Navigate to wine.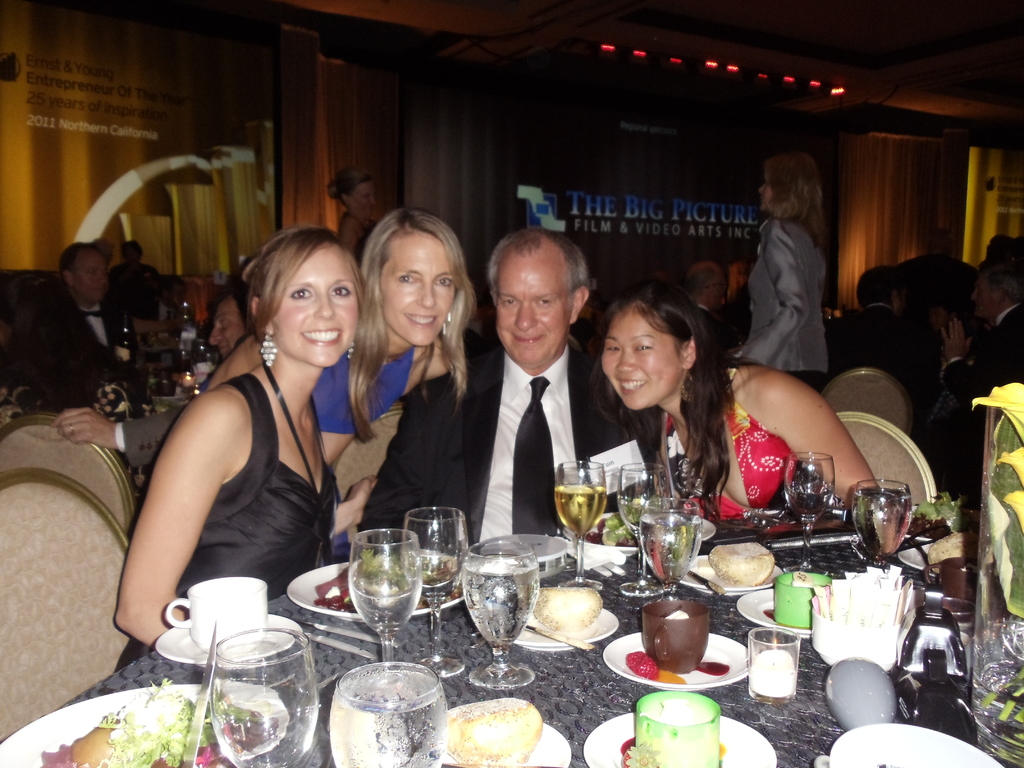
Navigation target: [x1=467, y1=560, x2=537, y2=648].
